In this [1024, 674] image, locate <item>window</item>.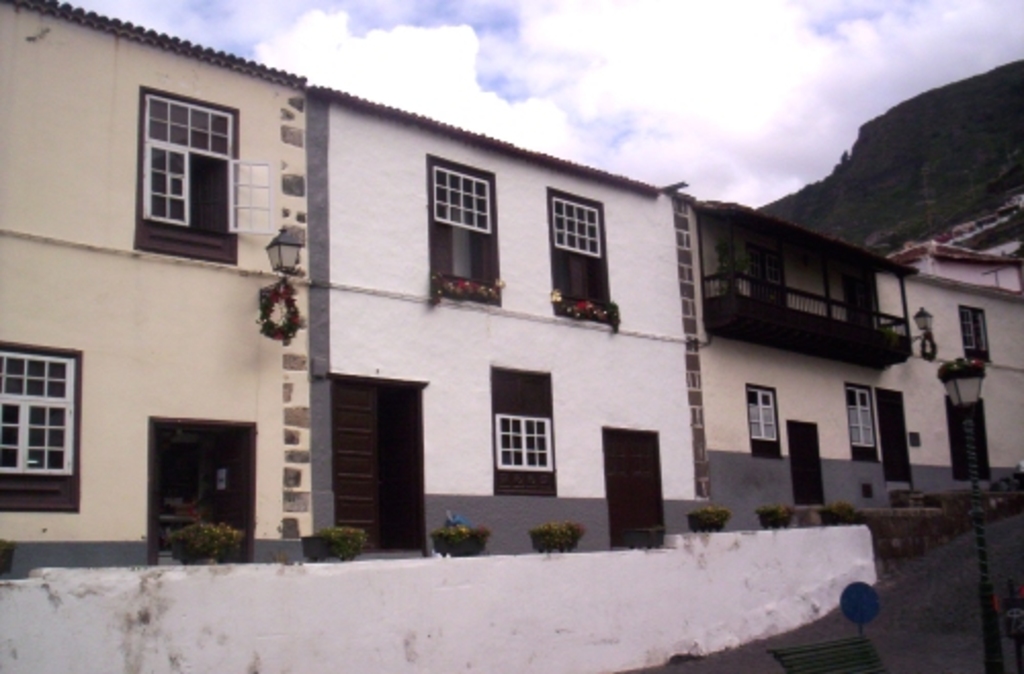
Bounding box: [748,383,786,461].
